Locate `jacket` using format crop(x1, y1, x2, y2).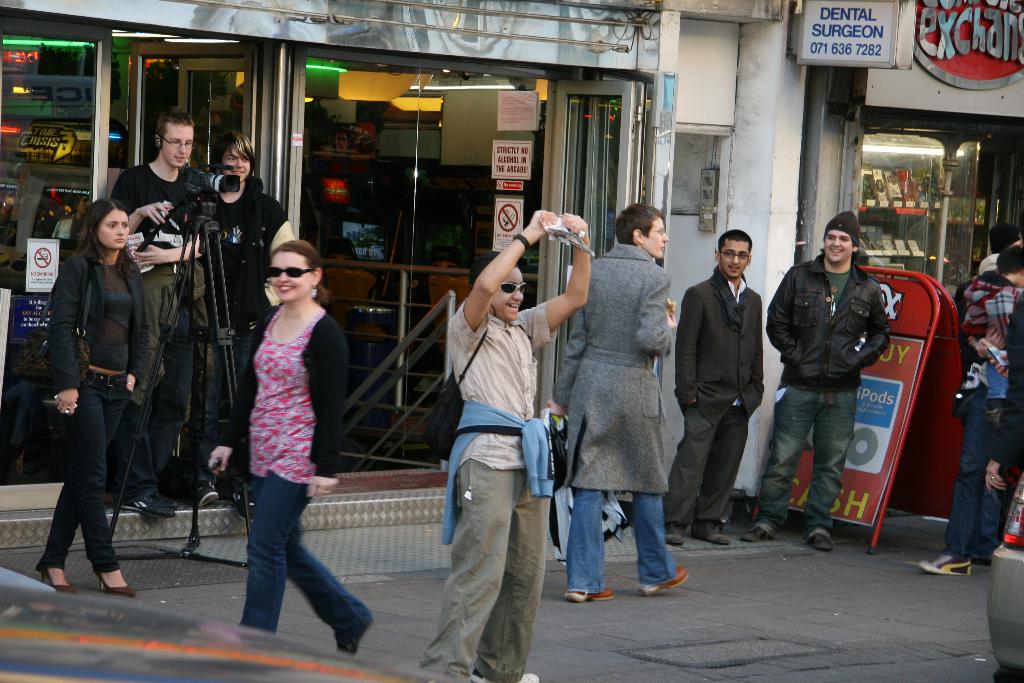
crop(199, 170, 299, 331).
